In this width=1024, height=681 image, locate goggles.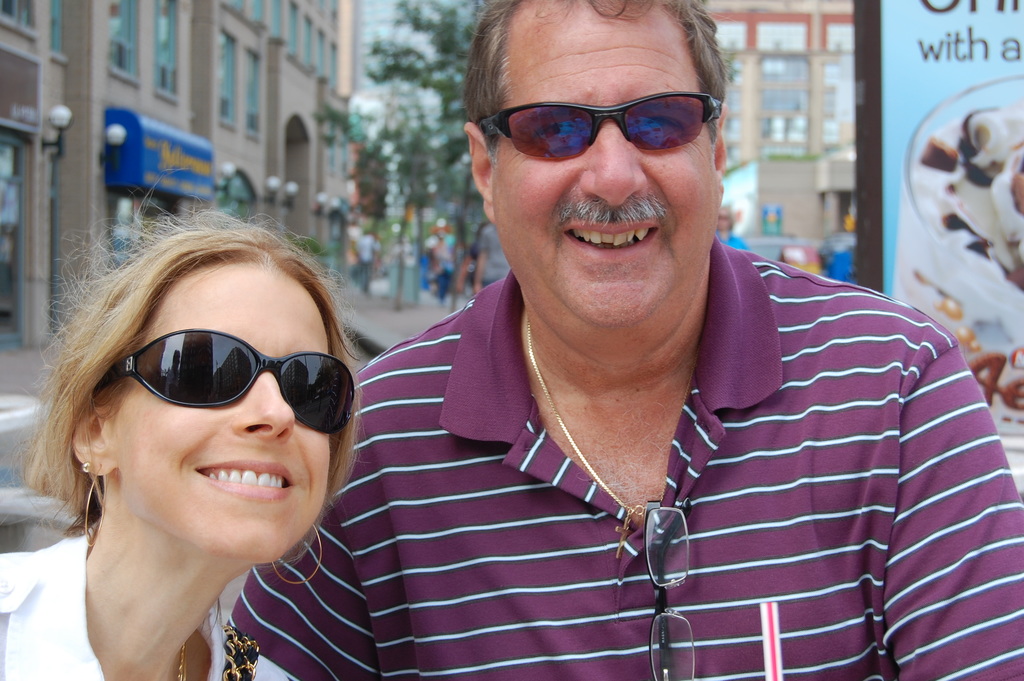
Bounding box: [100, 331, 355, 431].
